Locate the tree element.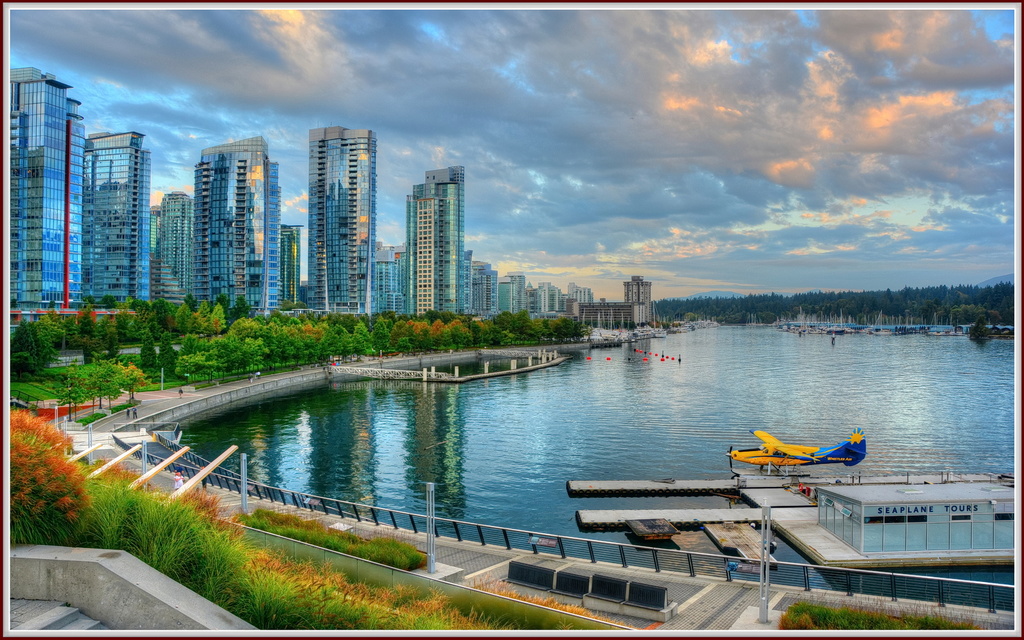
Element bbox: <box>12,319,35,367</box>.
